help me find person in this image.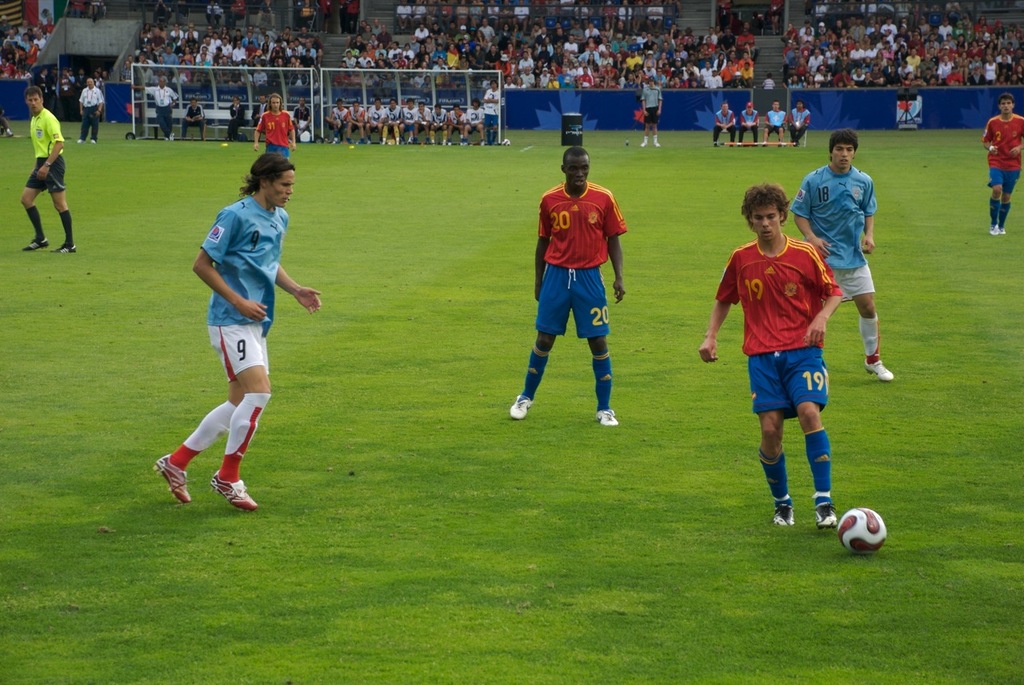
Found it: [641, 73, 662, 149].
